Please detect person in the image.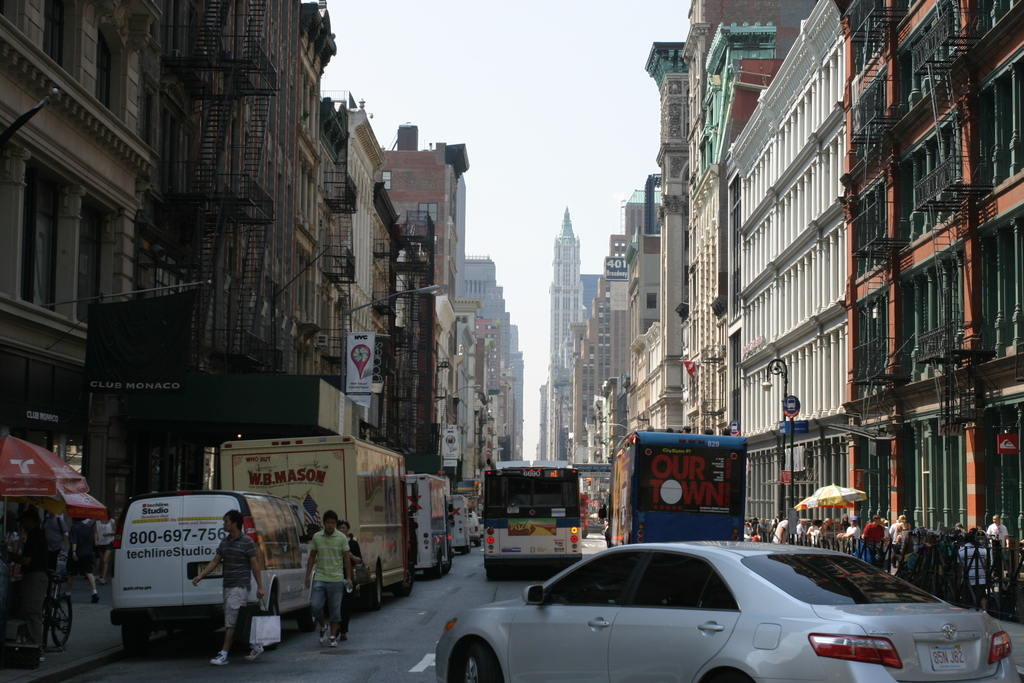
<bbox>14, 506, 61, 658</bbox>.
